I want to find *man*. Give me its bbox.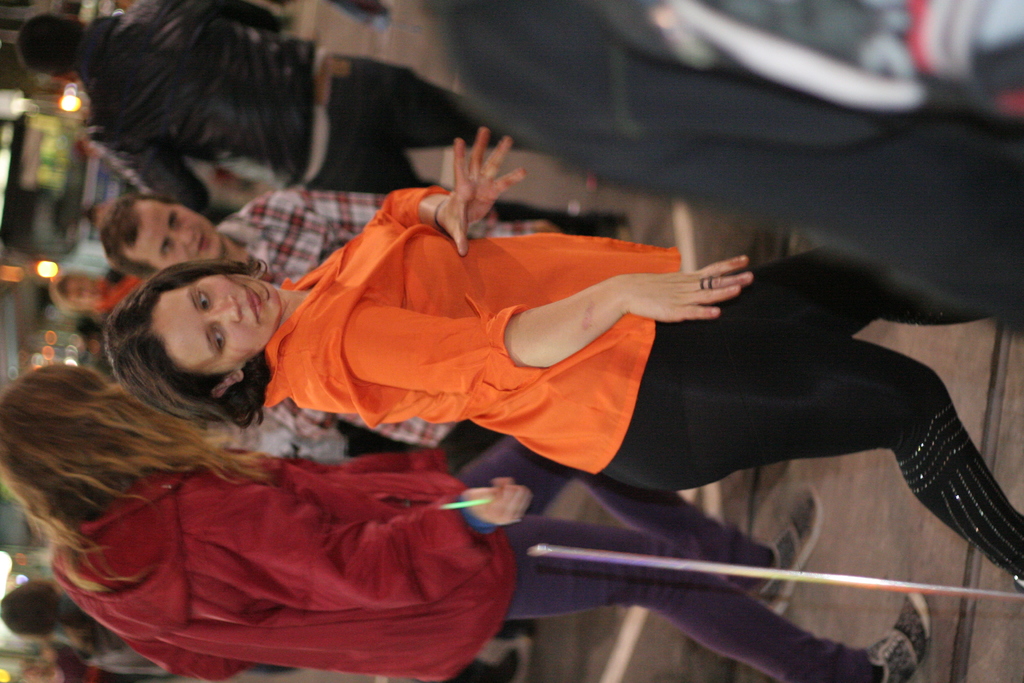
(100,184,559,449).
